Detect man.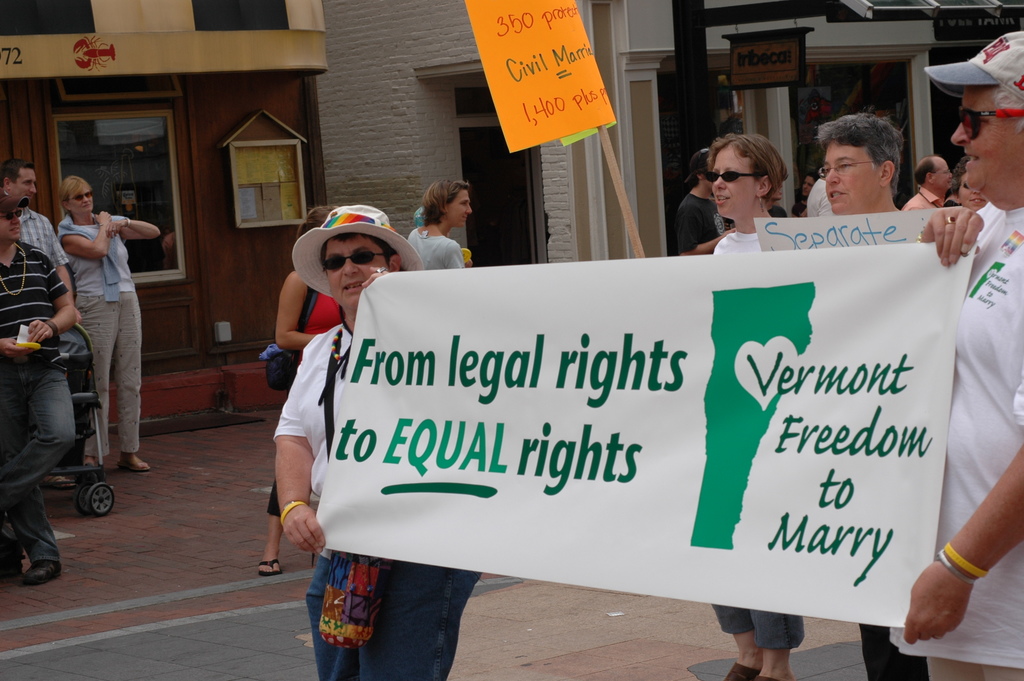
Detected at 814/111/911/214.
